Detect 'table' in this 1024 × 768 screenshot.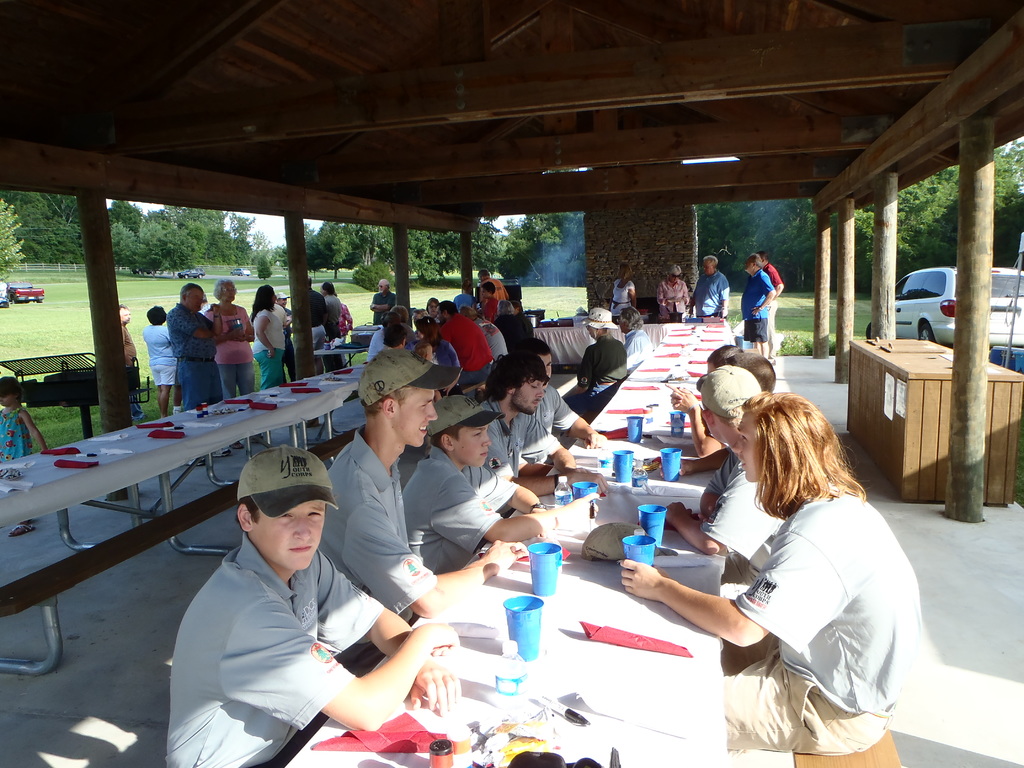
Detection: [x1=285, y1=384, x2=726, y2=767].
